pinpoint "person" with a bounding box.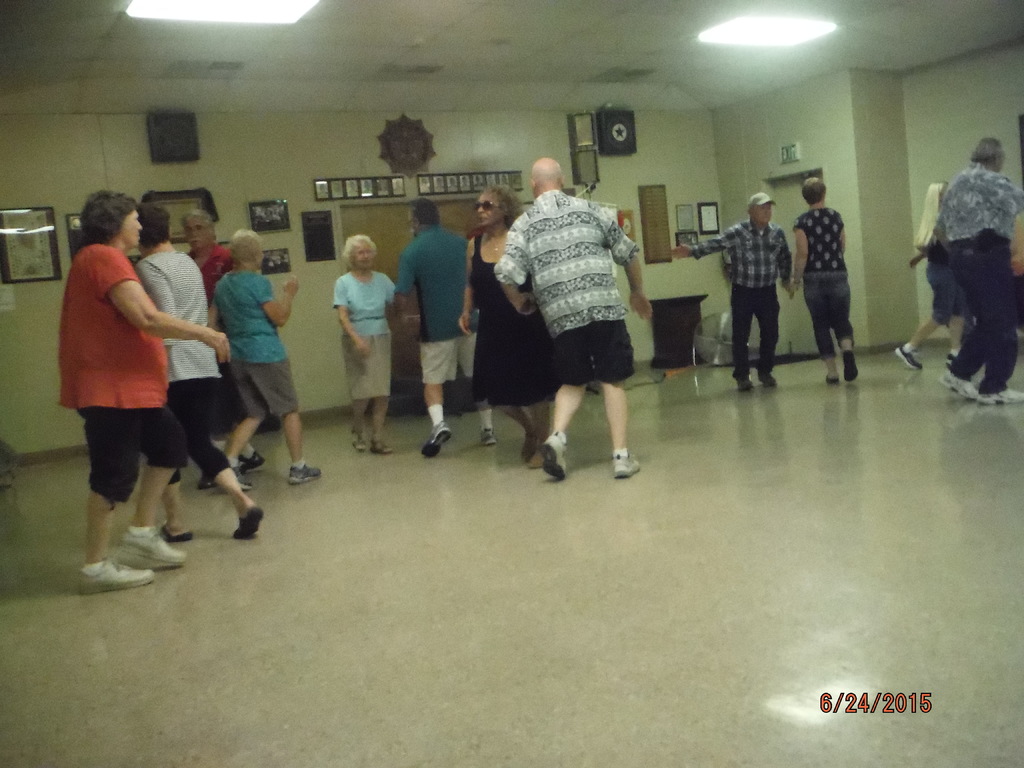
<box>392,199,486,456</box>.
